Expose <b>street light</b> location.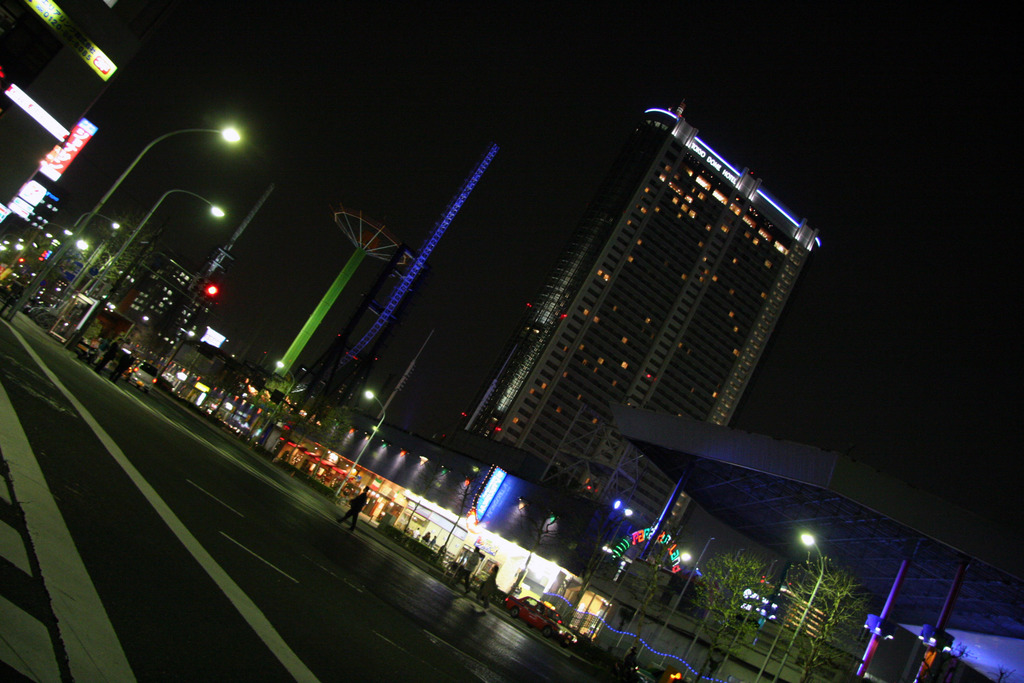
Exposed at x1=63, y1=190, x2=226, y2=299.
